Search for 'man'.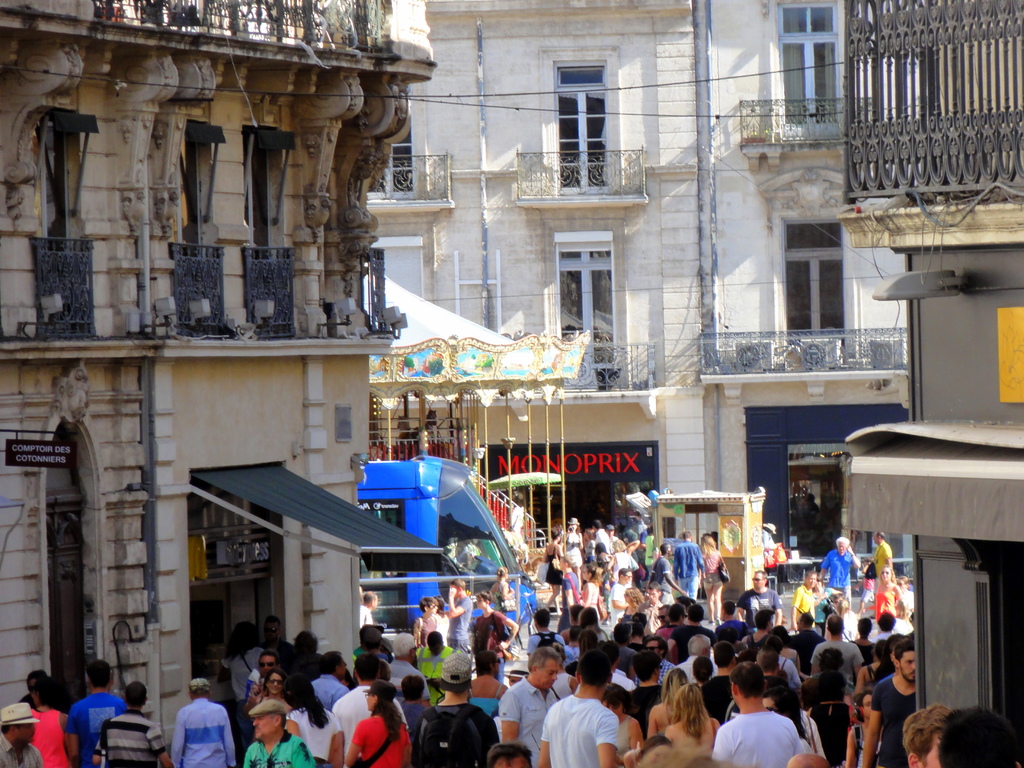
Found at 650,541,686,616.
